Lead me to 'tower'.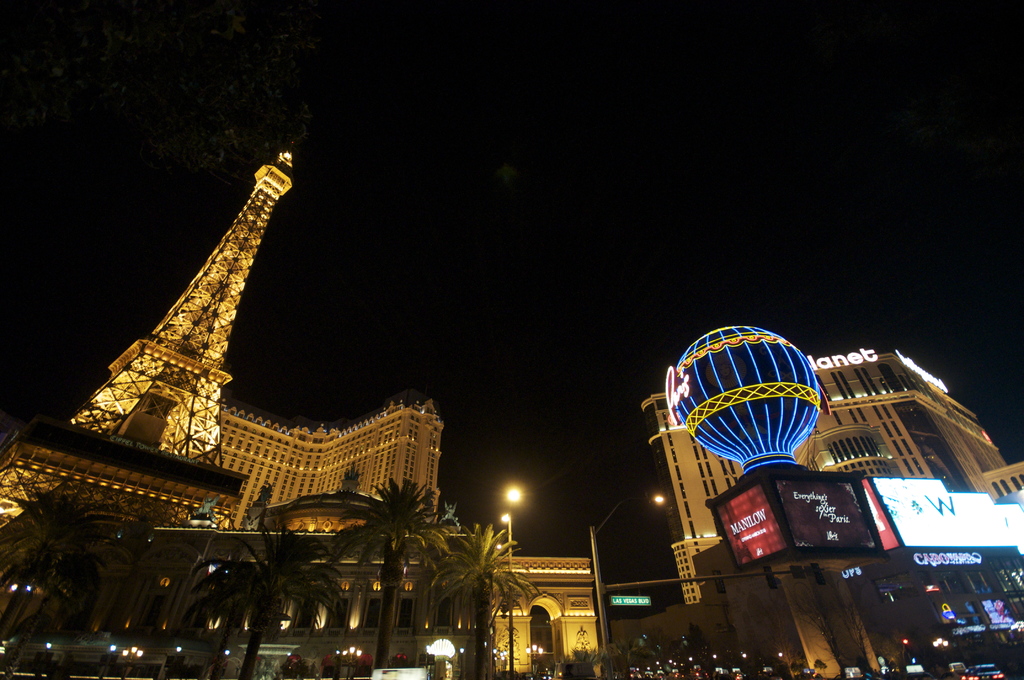
Lead to x1=0 y1=146 x2=295 y2=631.
